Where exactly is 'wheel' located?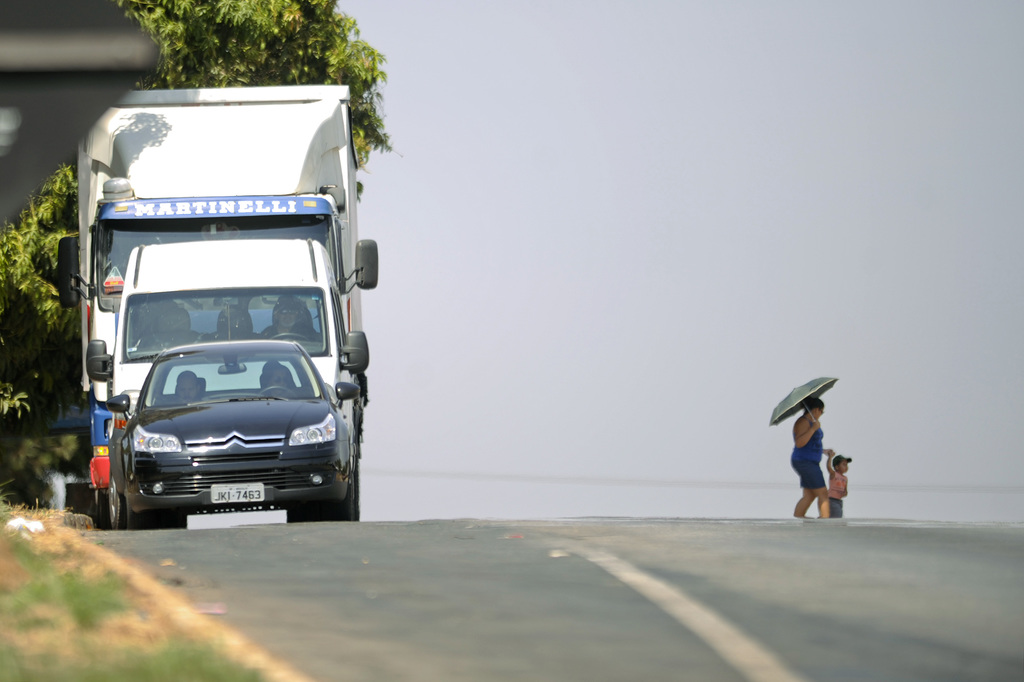
Its bounding box is detection(145, 512, 186, 528).
